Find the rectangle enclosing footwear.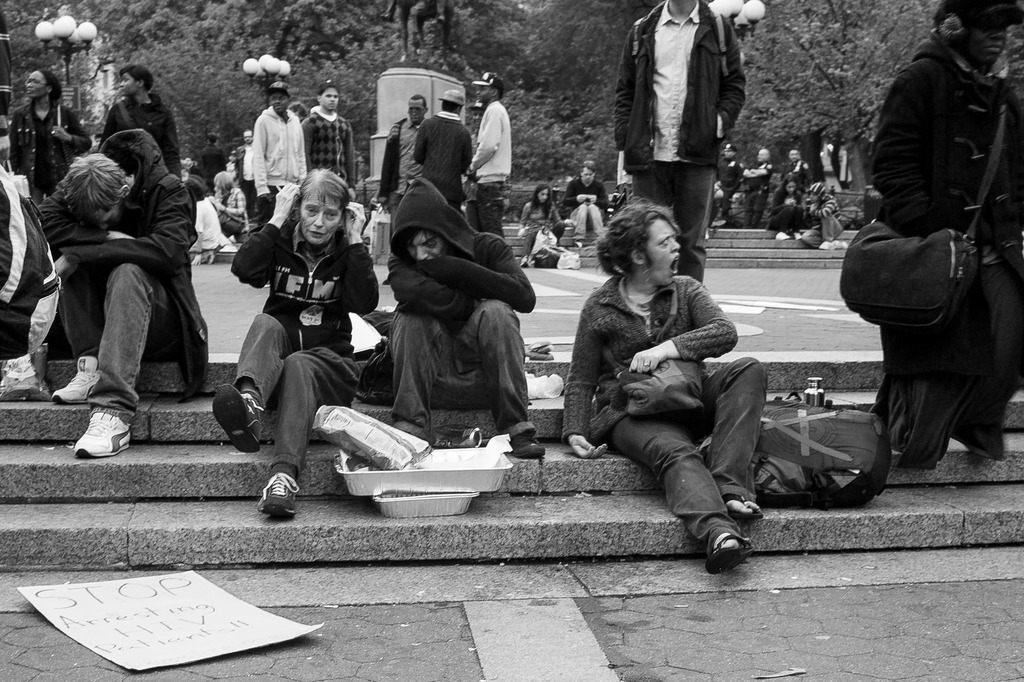
<bbox>792, 231, 803, 240</bbox>.
